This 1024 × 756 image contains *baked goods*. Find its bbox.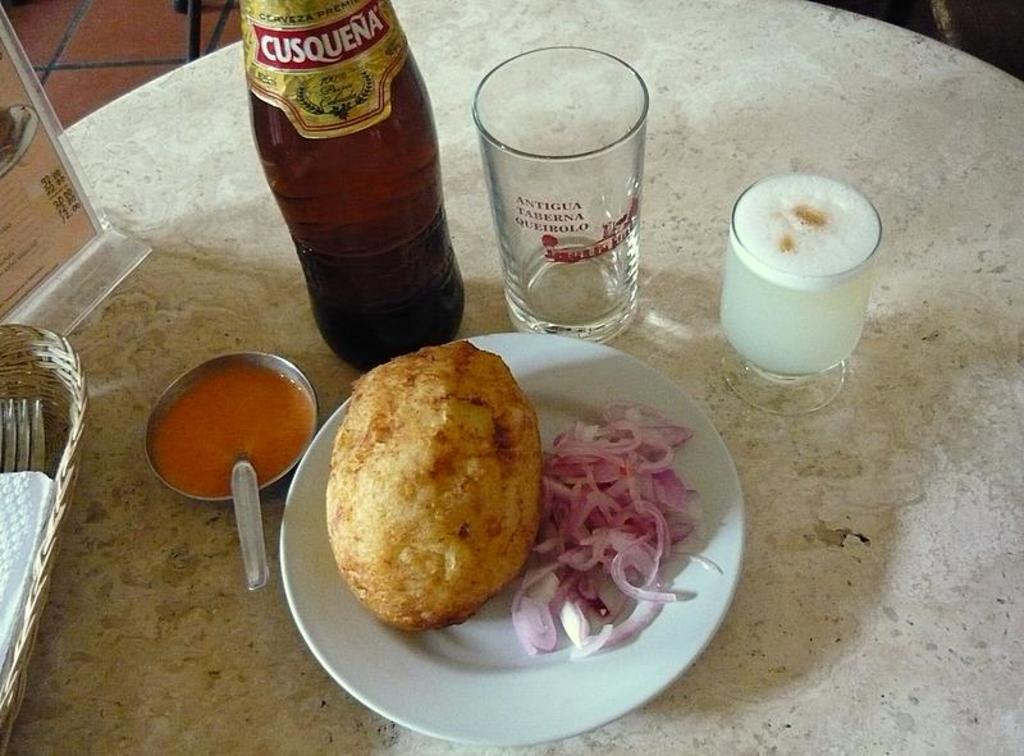
[left=323, top=338, right=543, bottom=636].
